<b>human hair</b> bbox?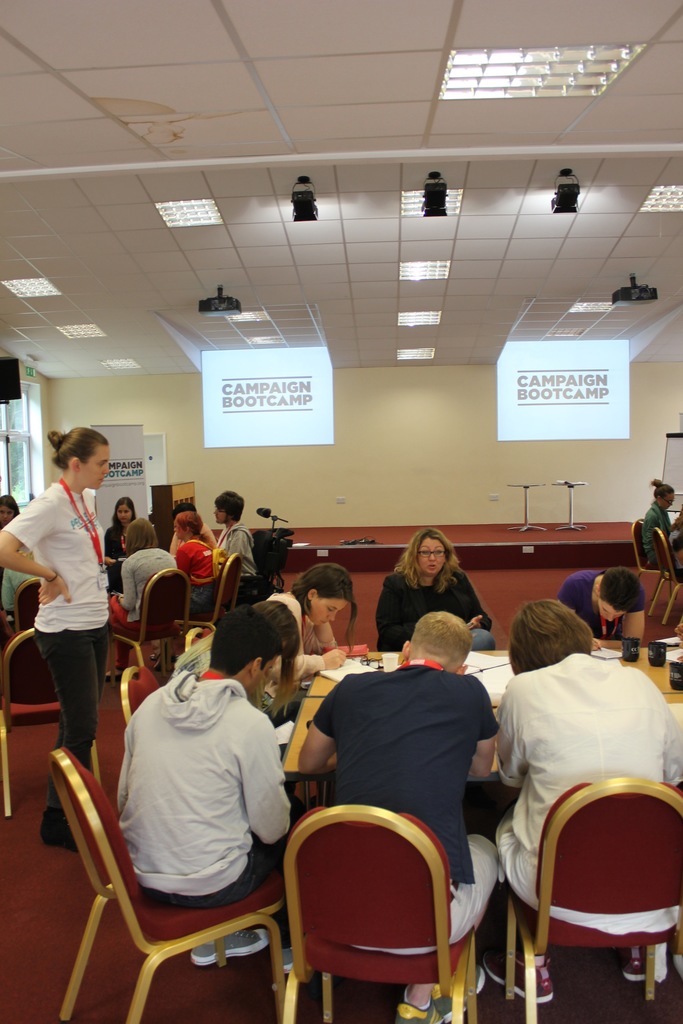
region(597, 568, 643, 615)
